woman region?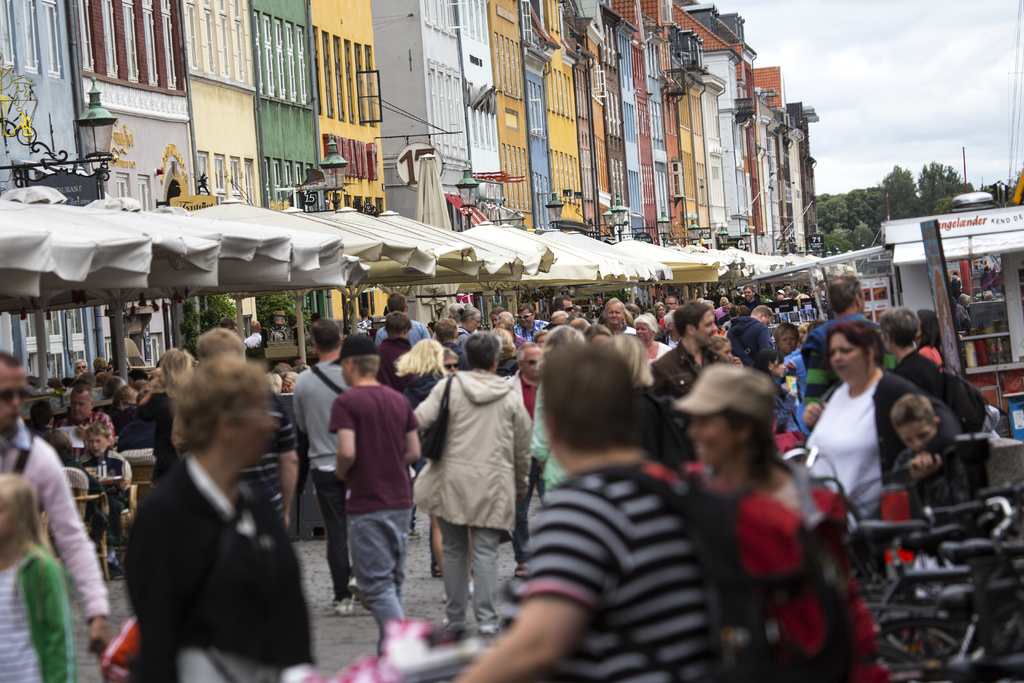
pyautogui.locateOnScreen(391, 338, 447, 406)
